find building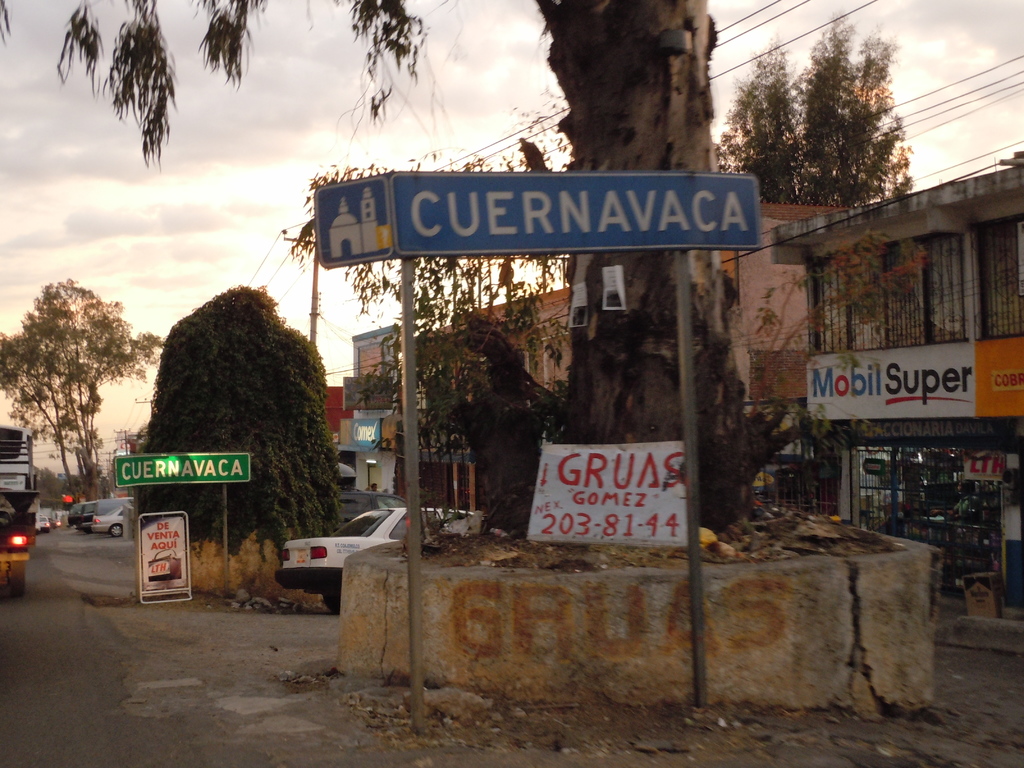
pyautogui.locateOnScreen(766, 154, 1023, 628)
